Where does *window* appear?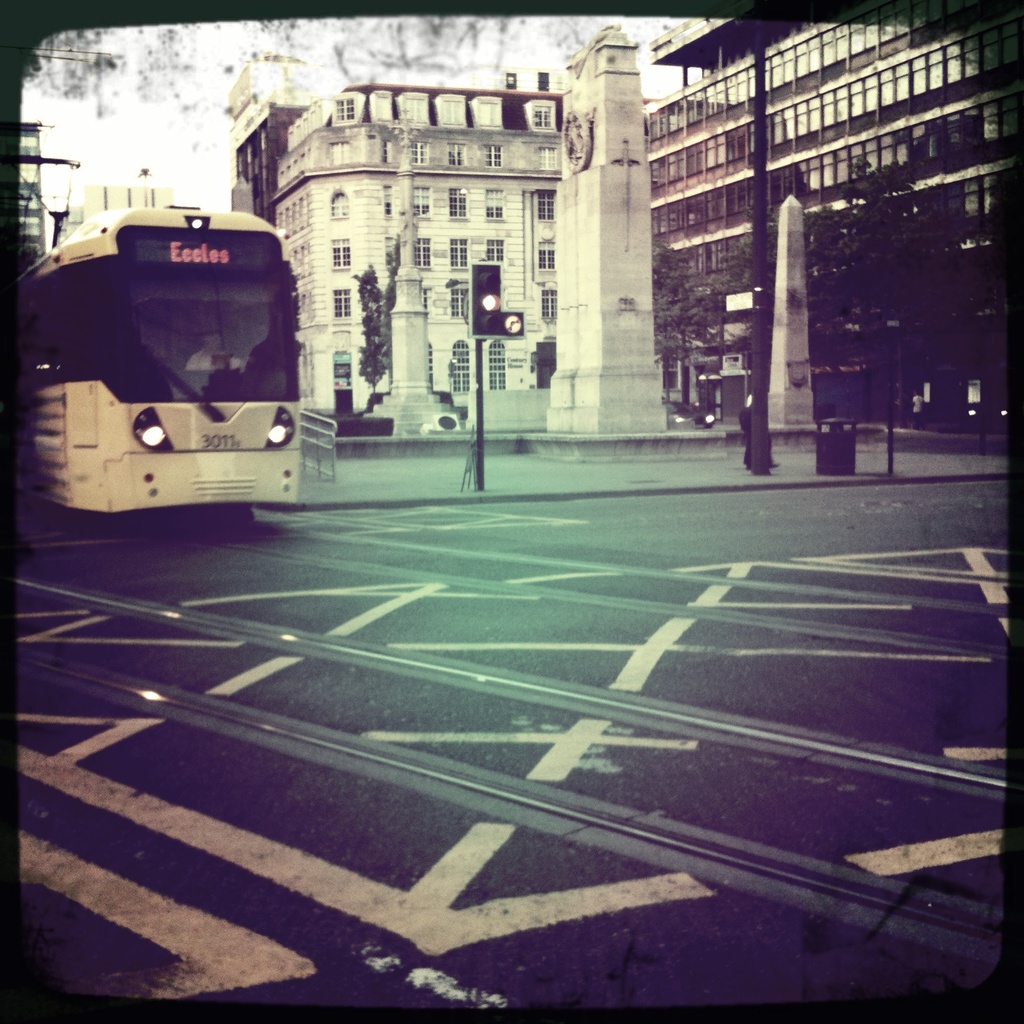
Appears at (x1=329, y1=189, x2=350, y2=217).
